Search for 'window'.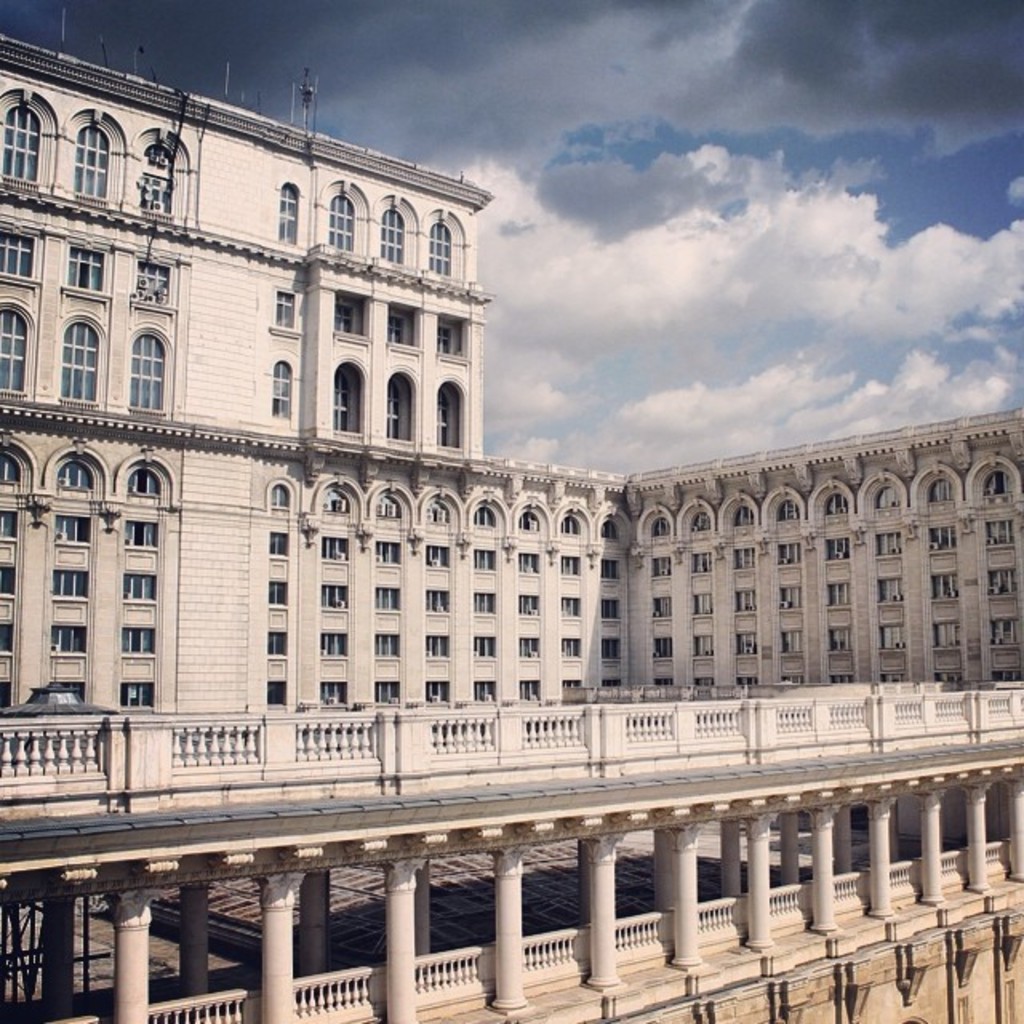
Found at 427/499/448/518.
